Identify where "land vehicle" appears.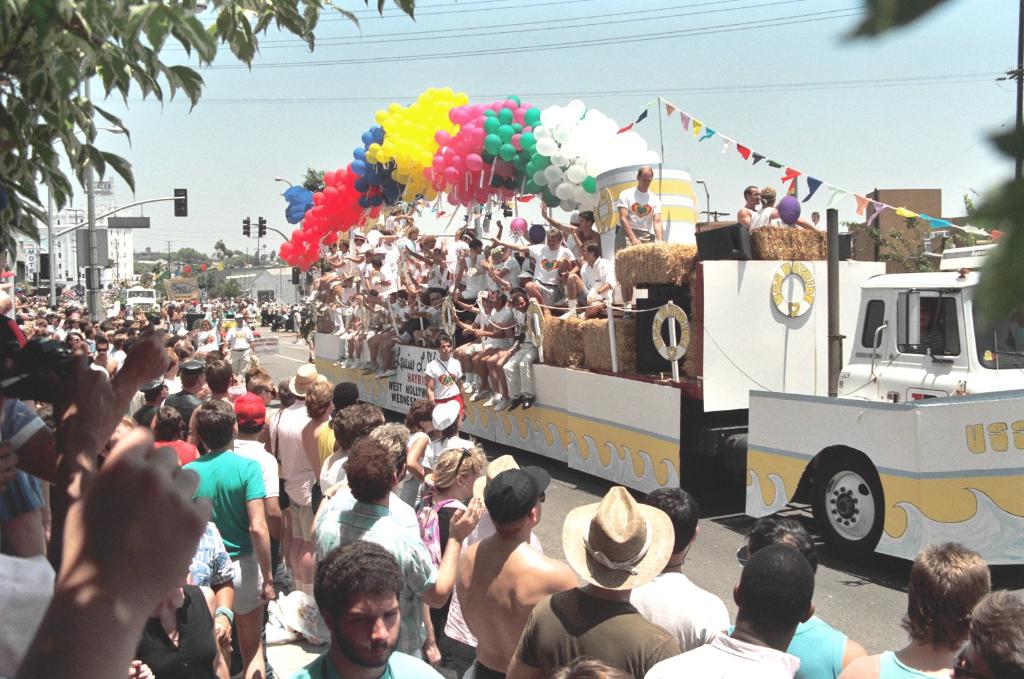
Appears at {"left": 312, "top": 205, "right": 1023, "bottom": 547}.
